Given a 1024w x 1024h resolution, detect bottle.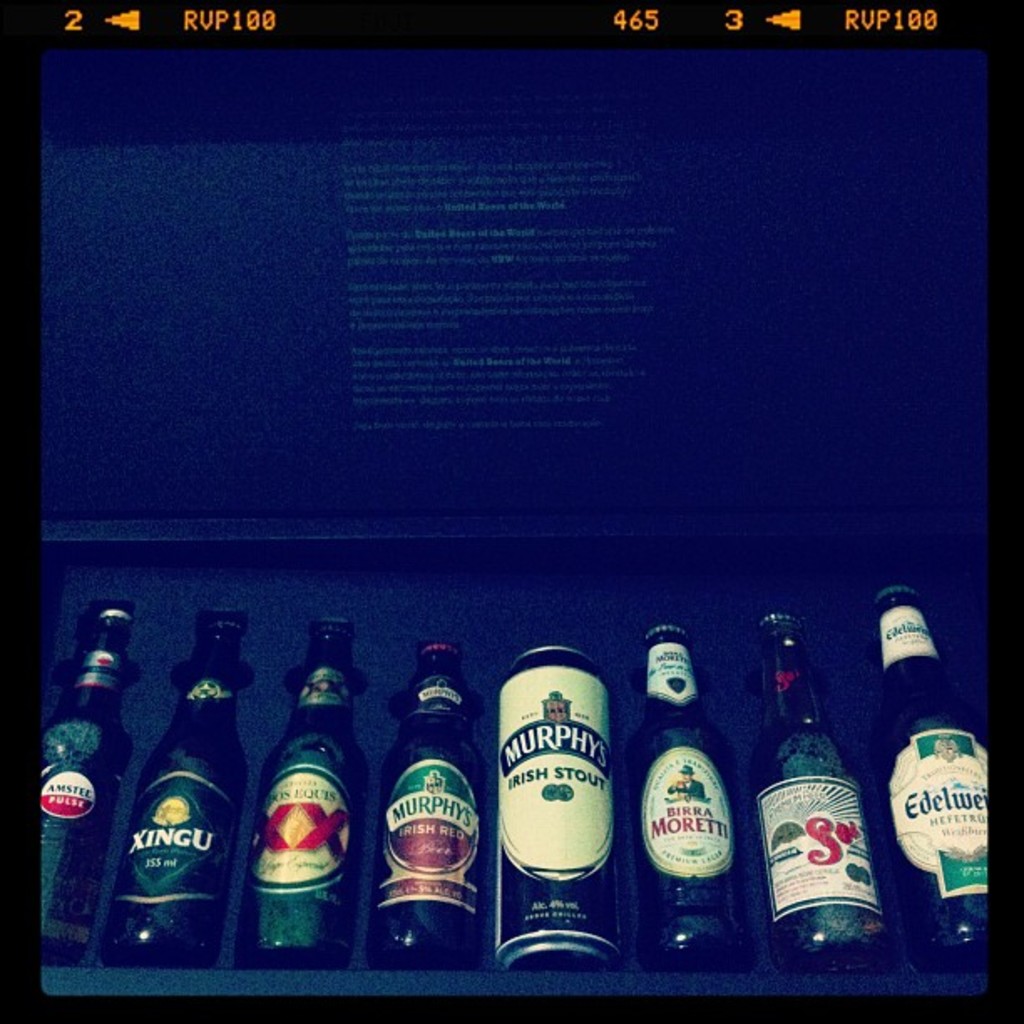
[870, 591, 992, 969].
